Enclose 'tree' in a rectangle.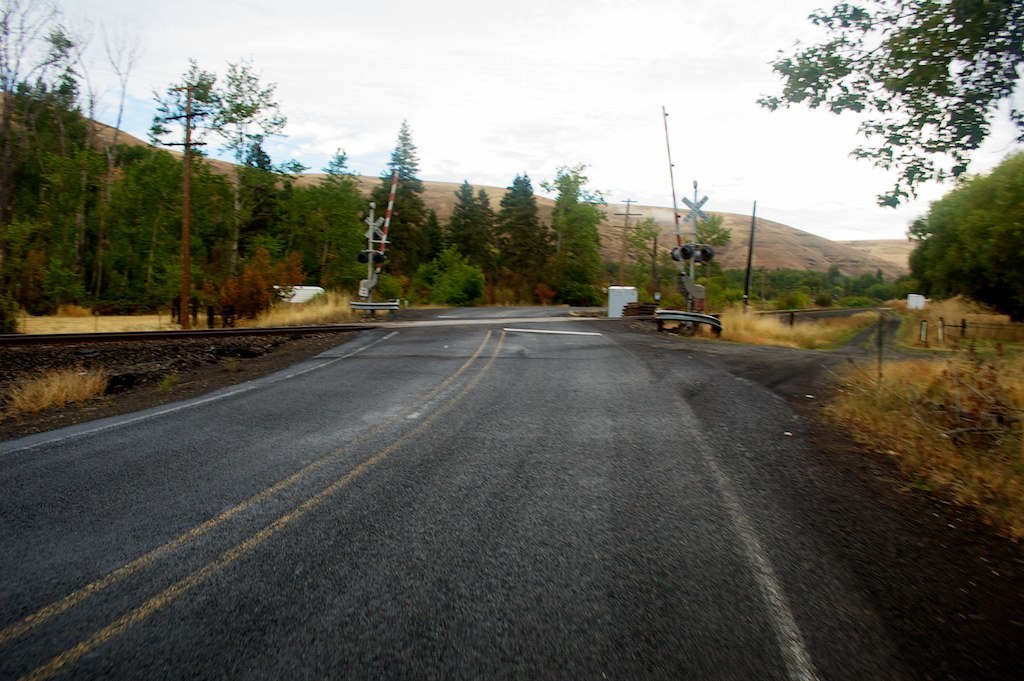
{"left": 695, "top": 206, "right": 733, "bottom": 278}.
